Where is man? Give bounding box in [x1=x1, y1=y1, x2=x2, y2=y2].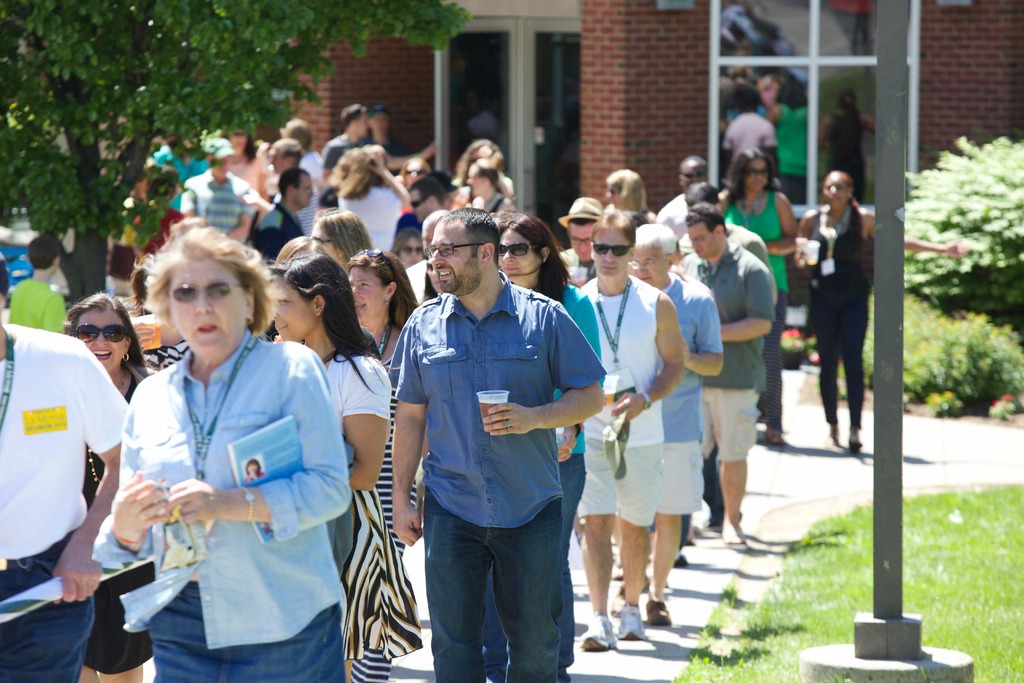
[x1=390, y1=207, x2=607, y2=682].
